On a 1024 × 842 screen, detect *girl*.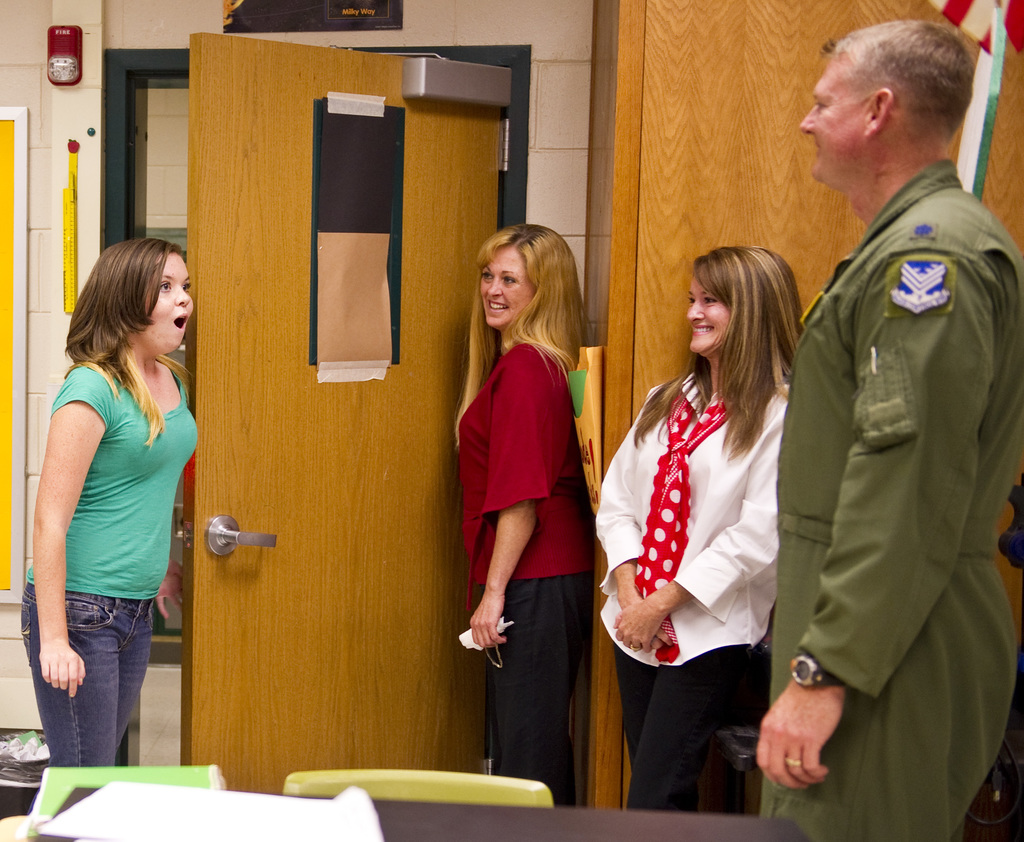
bbox=[17, 240, 201, 768].
